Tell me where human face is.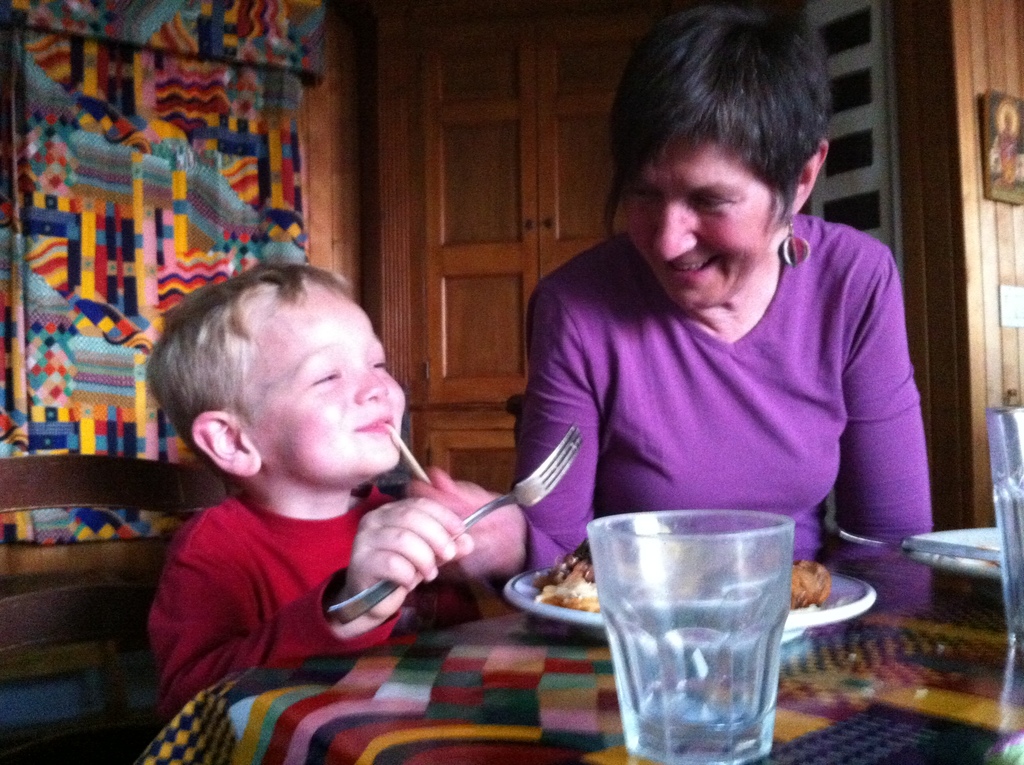
human face is at {"left": 232, "top": 291, "right": 406, "bottom": 479}.
